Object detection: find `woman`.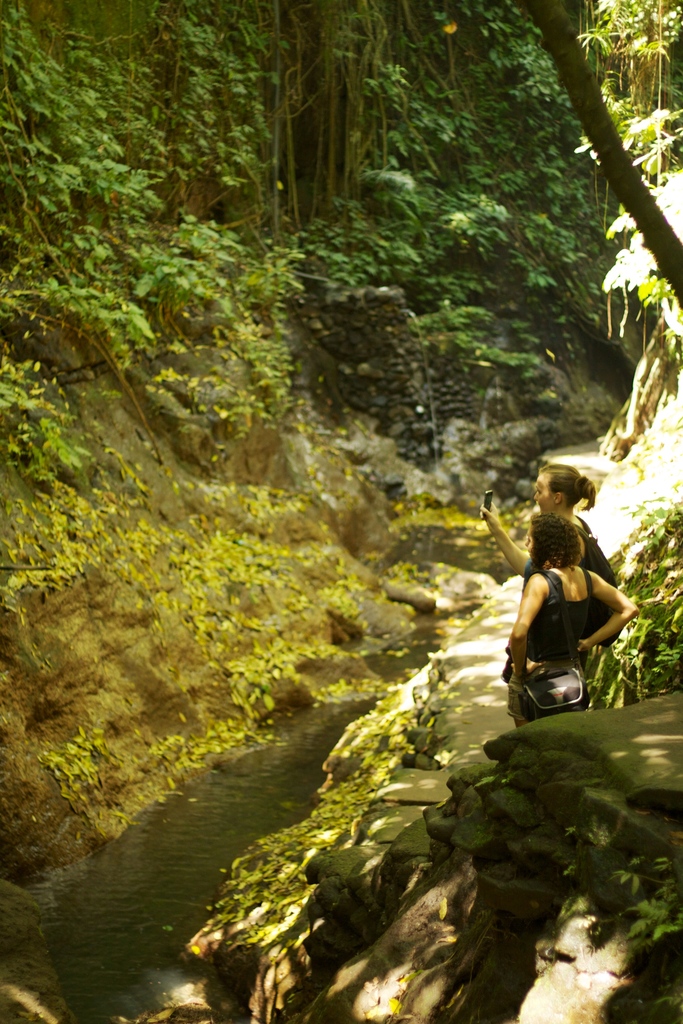
x1=478 y1=460 x2=600 y2=575.
